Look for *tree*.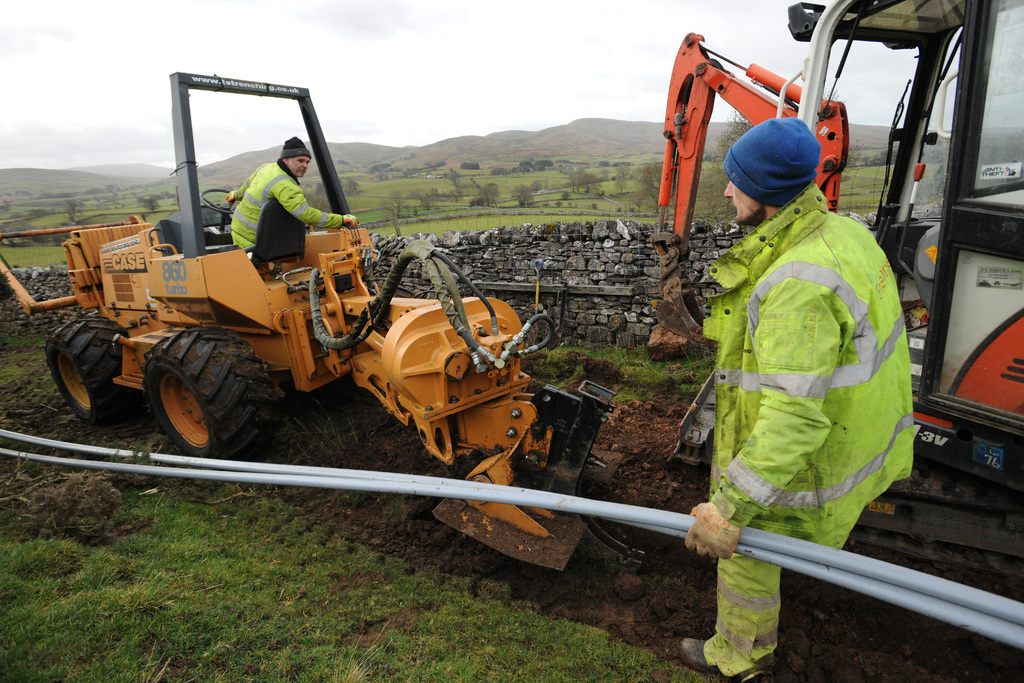
Found: 61 201 83 224.
